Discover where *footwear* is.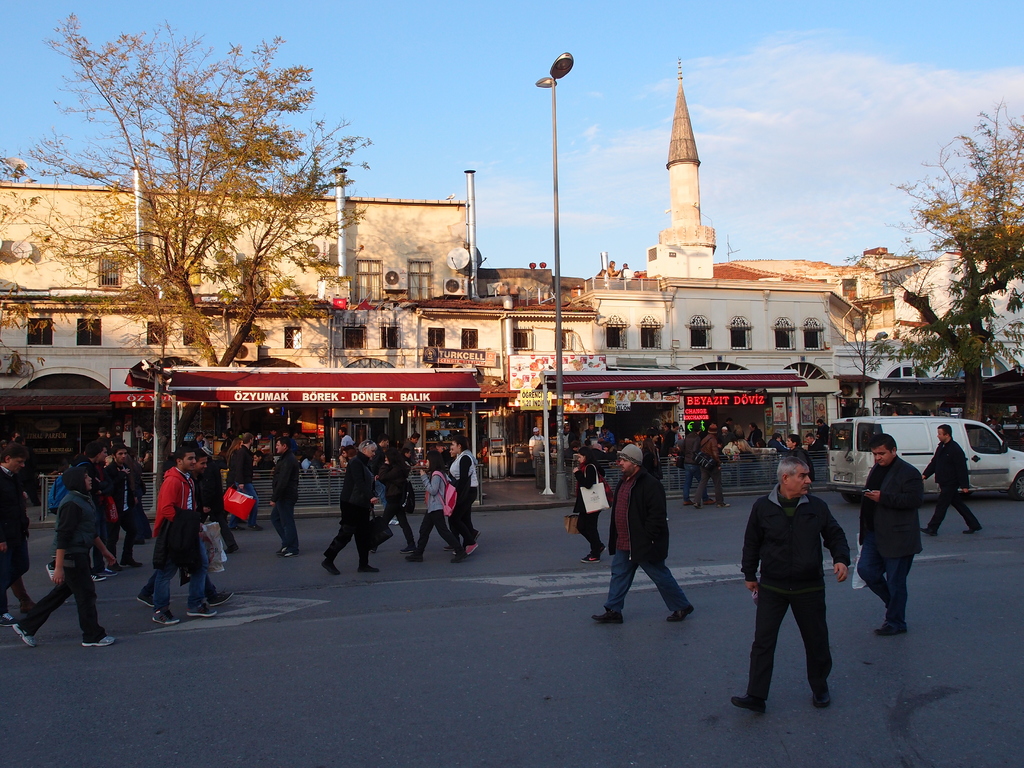
Discovered at BBox(961, 524, 981, 534).
